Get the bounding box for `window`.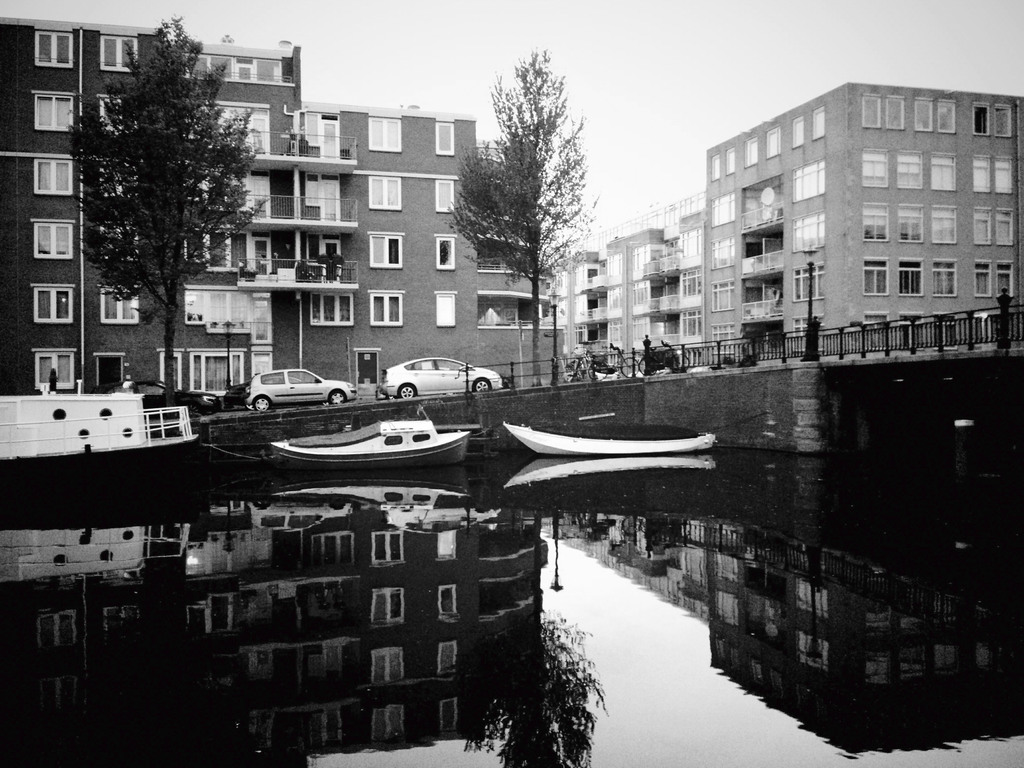
<bbox>724, 148, 735, 177</bbox>.
